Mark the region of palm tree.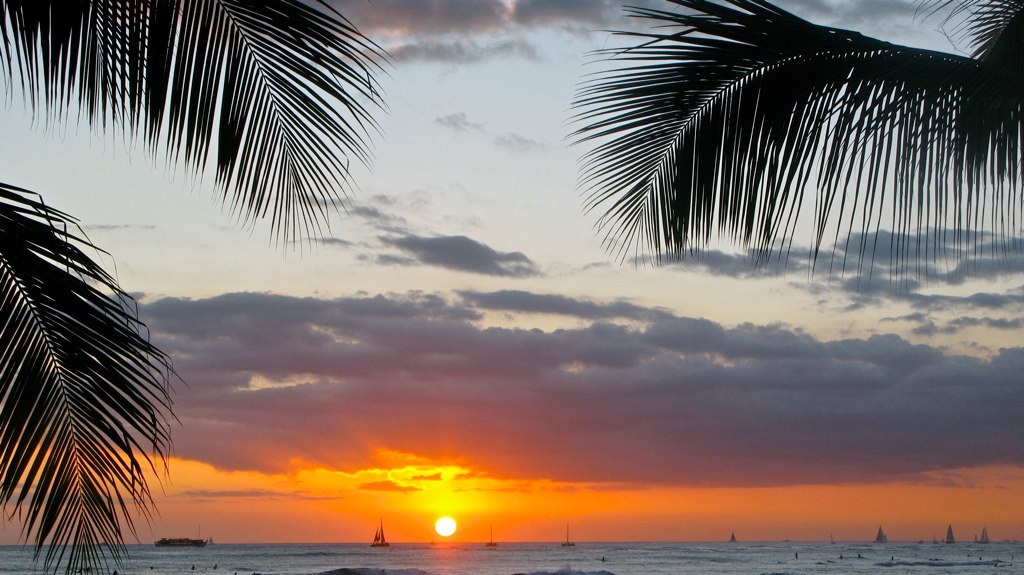
Region: 551 0 1023 292.
